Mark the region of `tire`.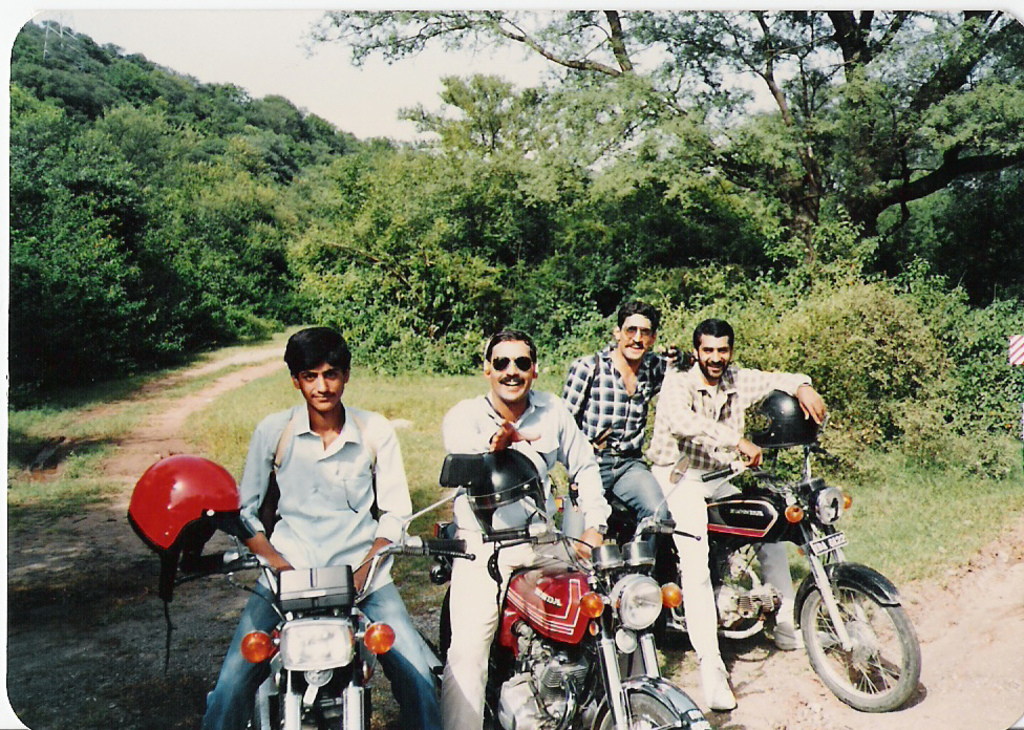
Region: detection(588, 697, 671, 729).
